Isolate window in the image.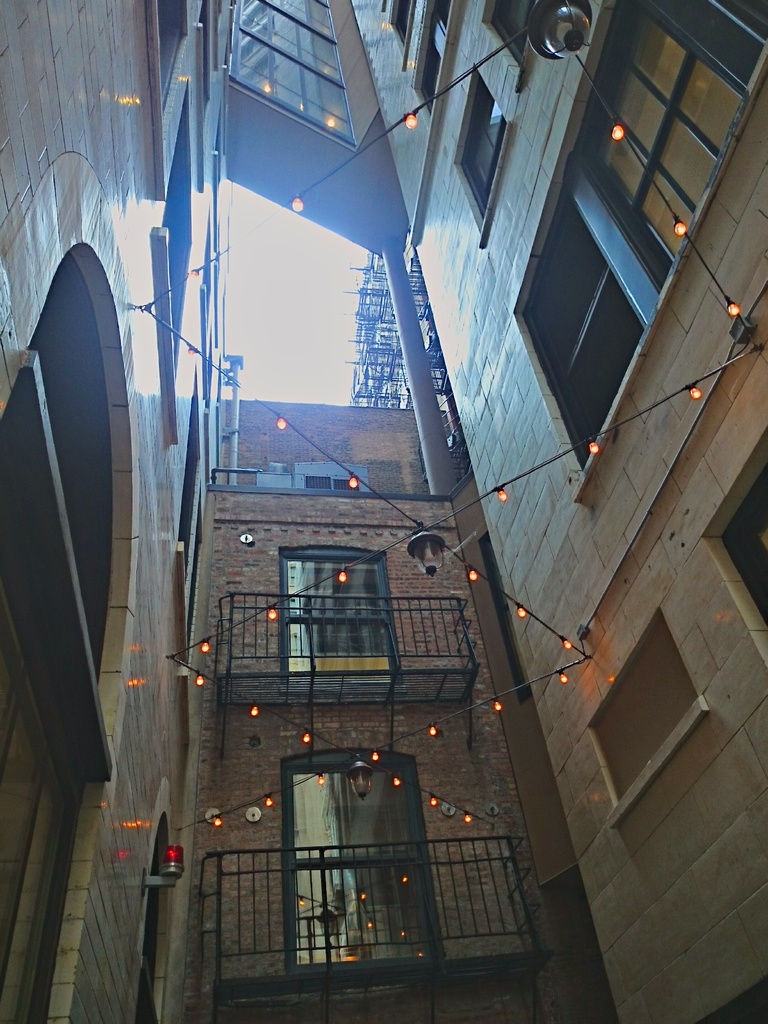
Isolated region: select_region(262, 534, 399, 685).
